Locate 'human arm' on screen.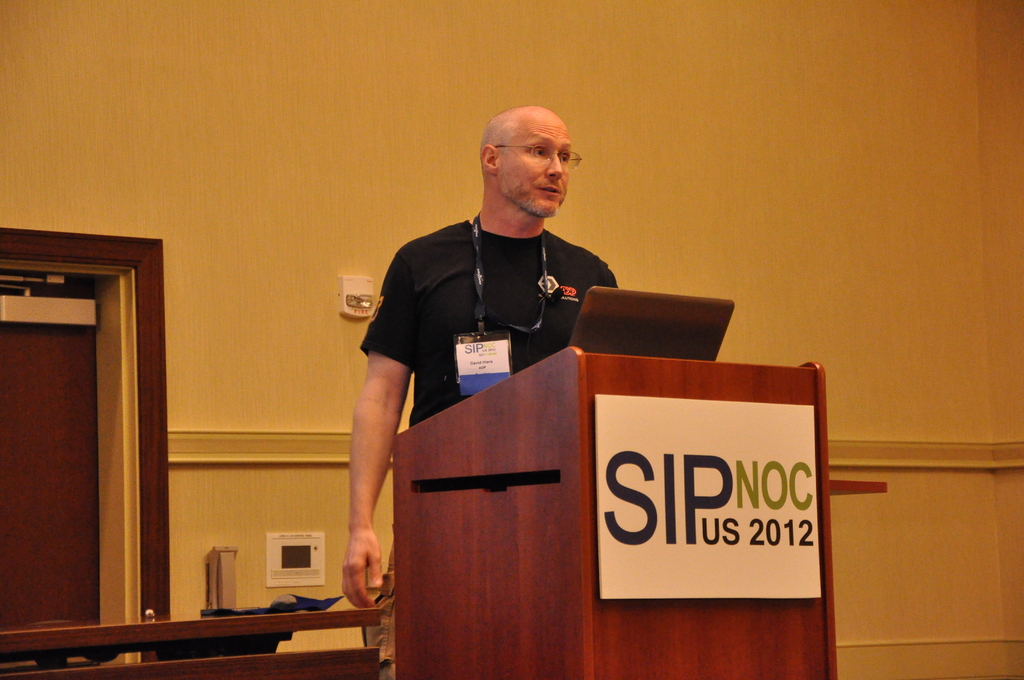
On screen at region(332, 302, 417, 597).
